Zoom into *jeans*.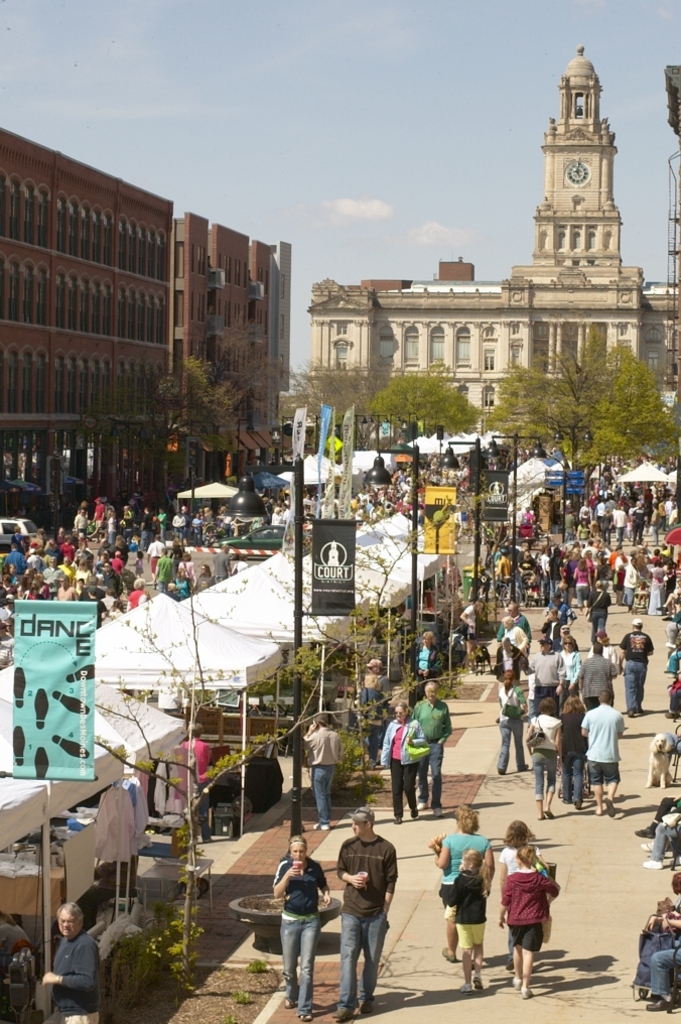
Zoom target: x1=340 y1=919 x2=395 y2=1007.
